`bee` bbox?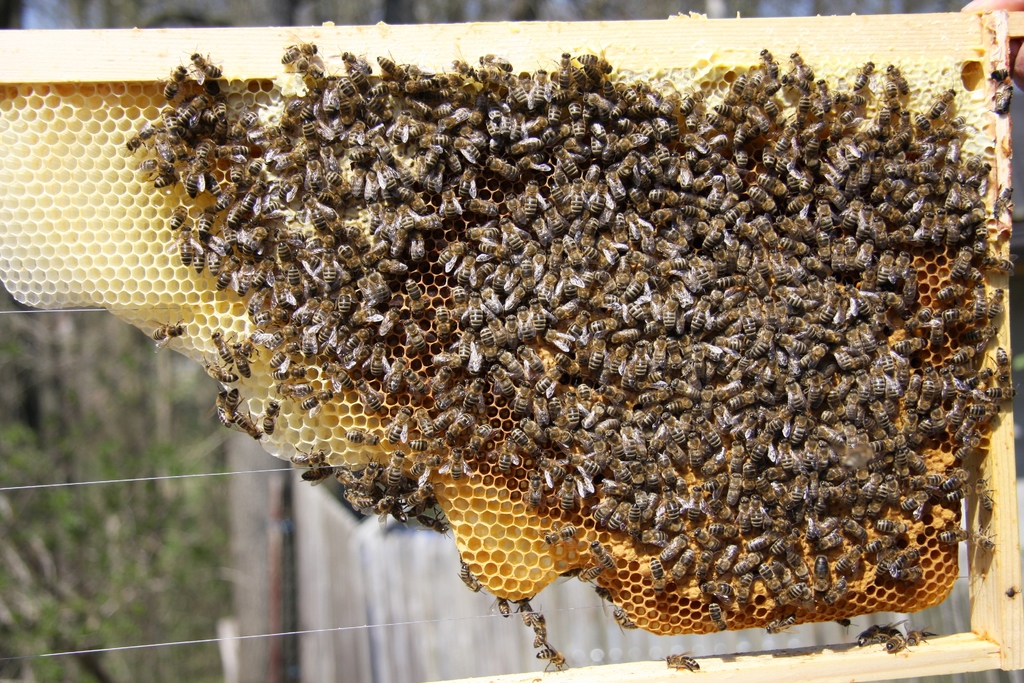
bbox=(253, 310, 279, 331)
